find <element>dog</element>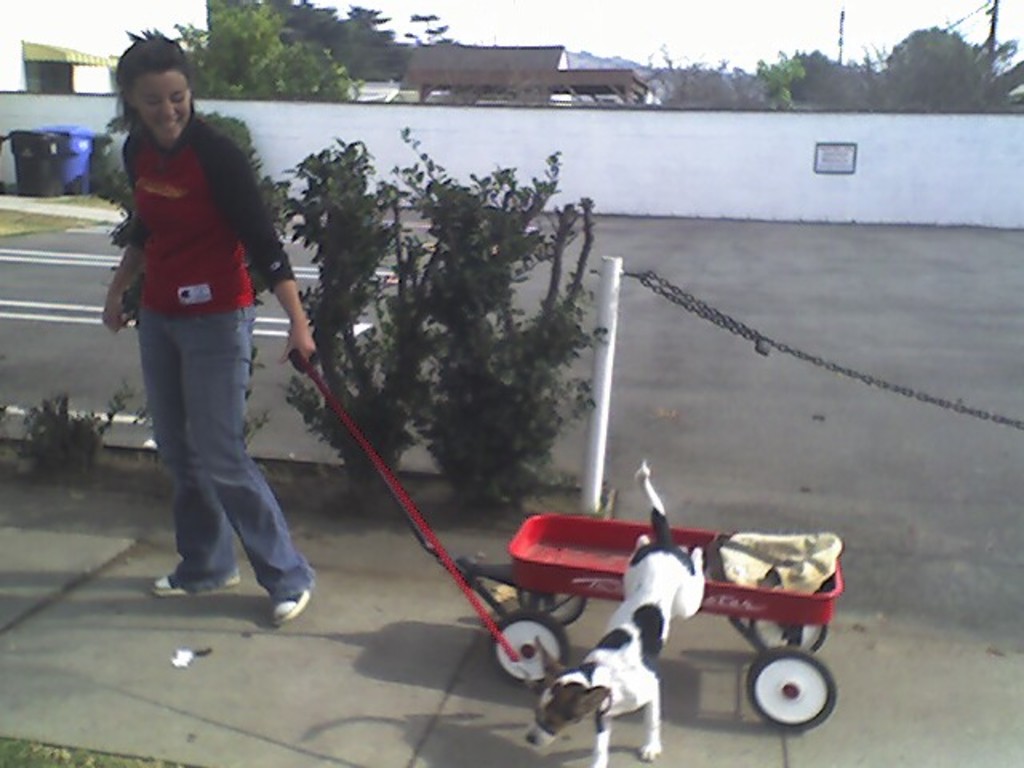
(517, 462, 707, 766)
